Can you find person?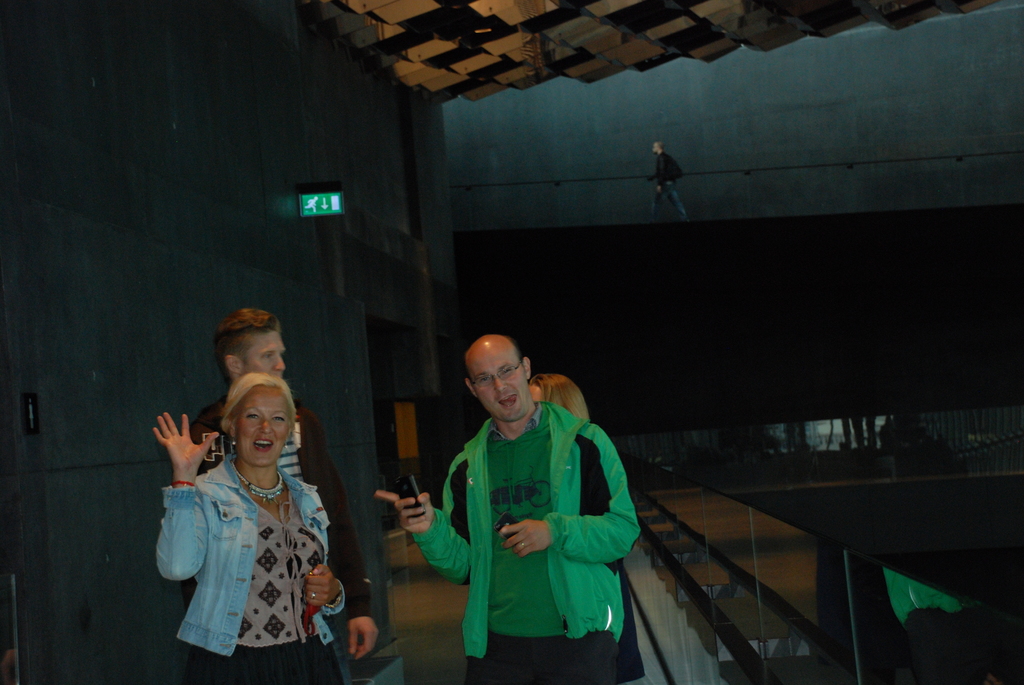
Yes, bounding box: box(194, 310, 376, 684).
